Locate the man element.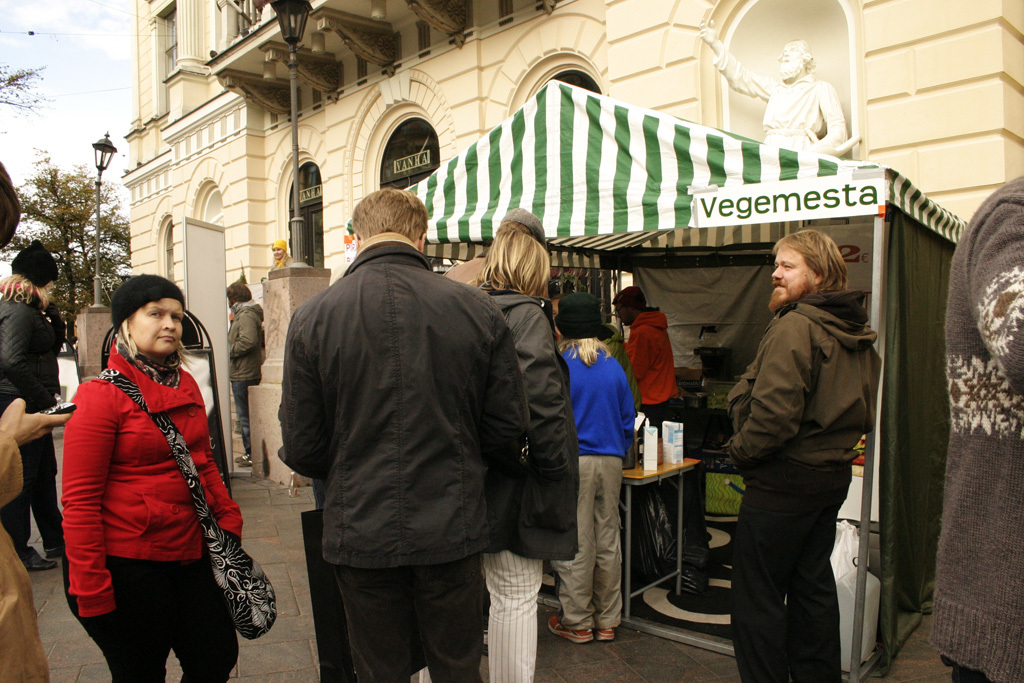
Element bbox: detection(264, 167, 561, 678).
